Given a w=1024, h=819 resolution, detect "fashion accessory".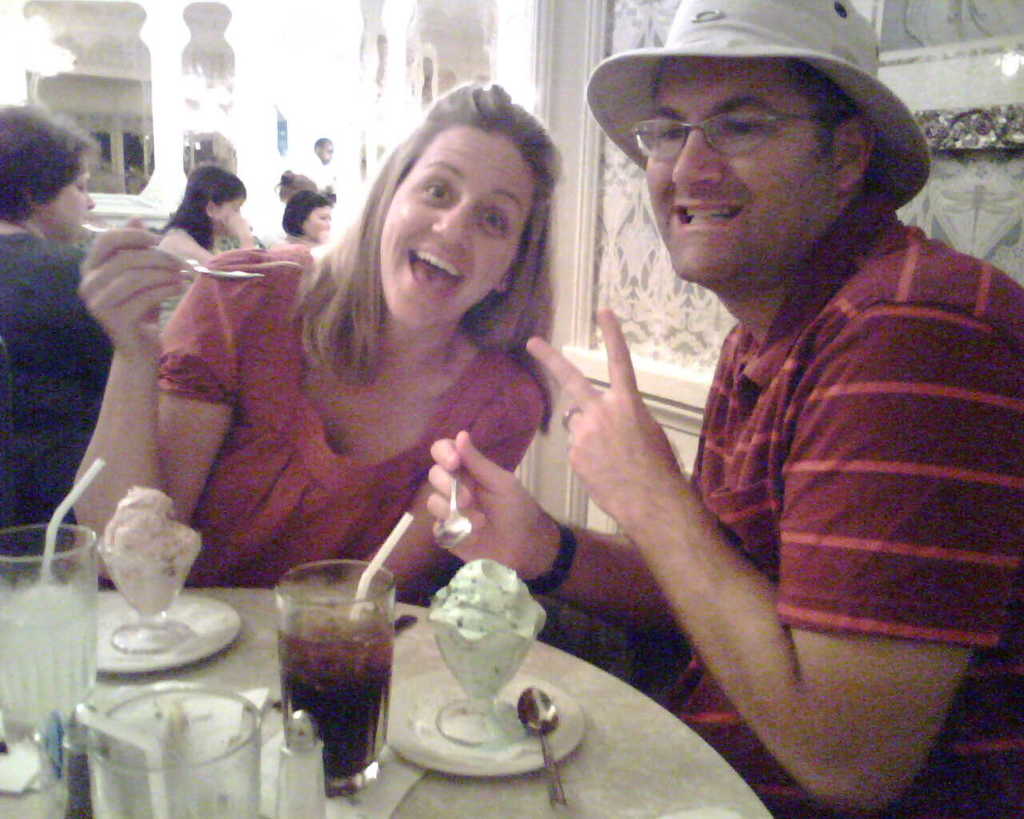
select_region(562, 403, 578, 432).
